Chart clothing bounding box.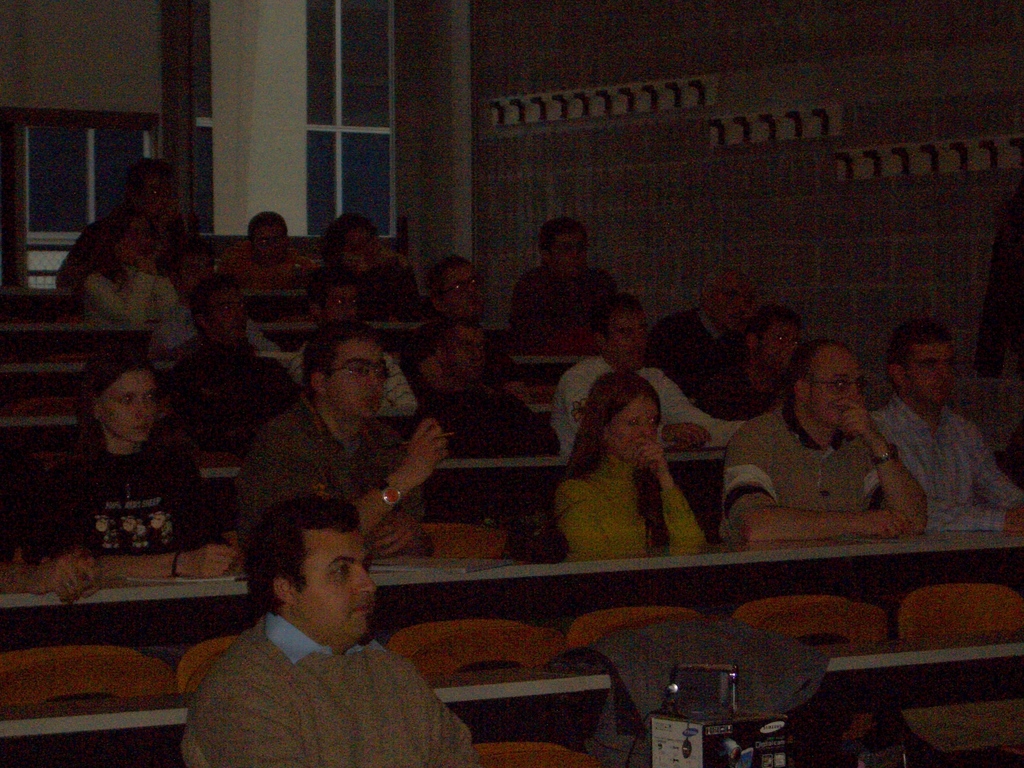
Charted: left=22, top=446, right=214, bottom=556.
